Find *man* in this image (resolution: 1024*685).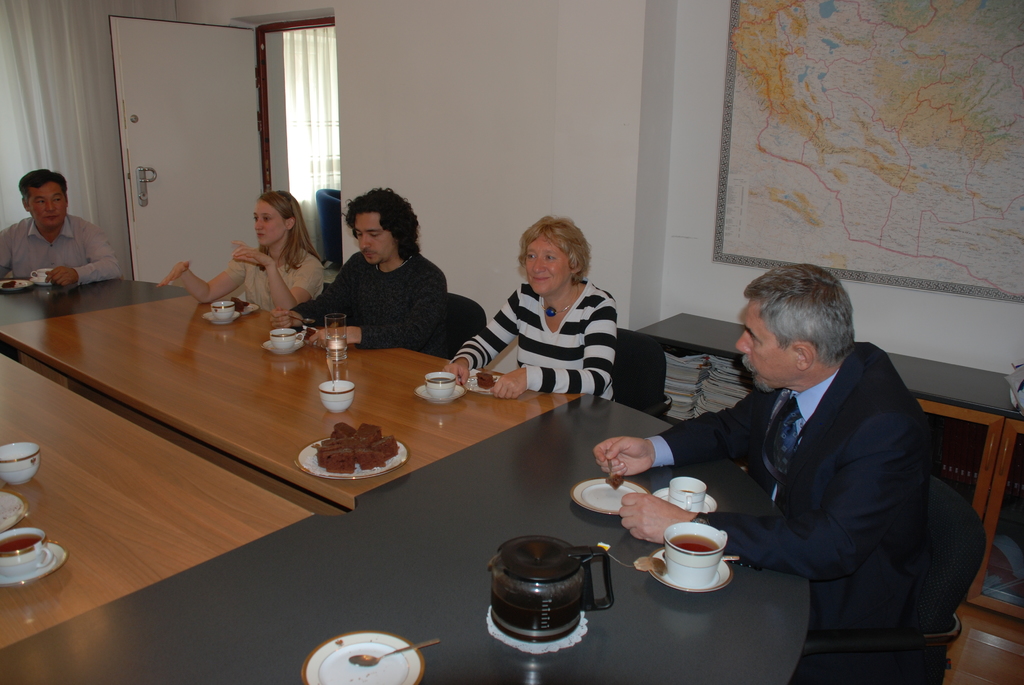
x1=648 y1=258 x2=961 y2=664.
